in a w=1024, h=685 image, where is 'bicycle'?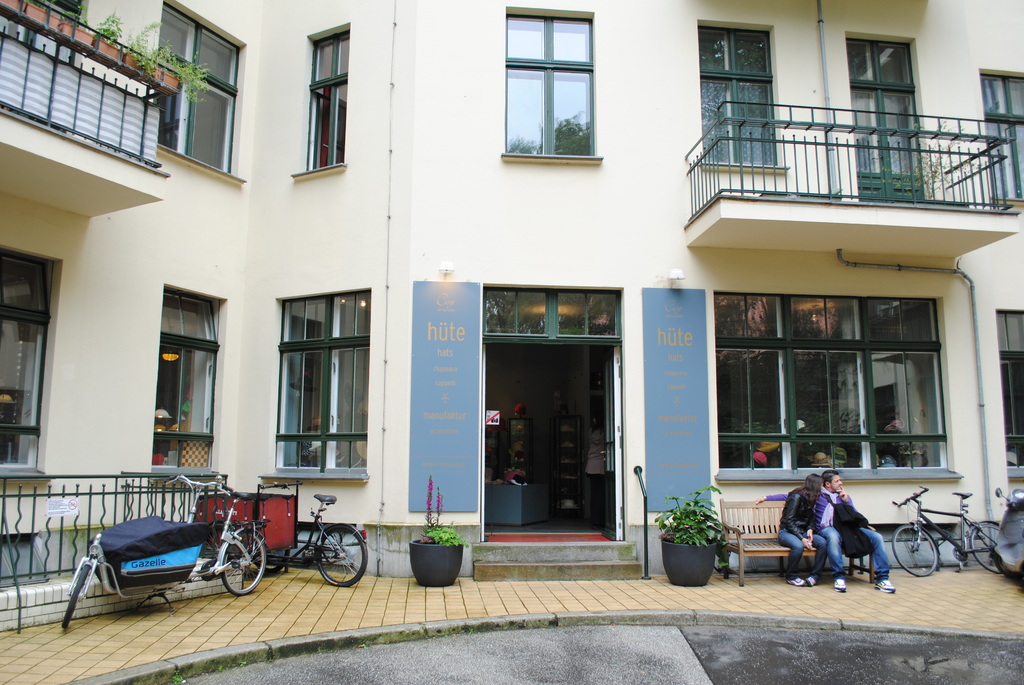
bbox(201, 500, 358, 598).
